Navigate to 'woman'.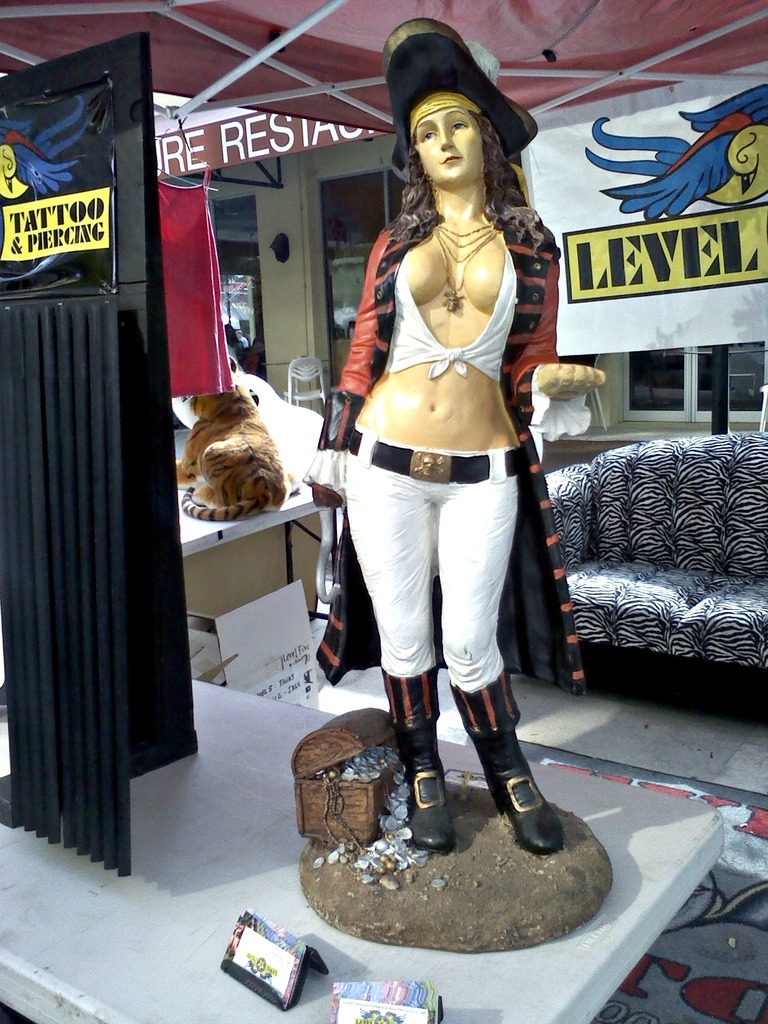
Navigation target: 314, 17, 606, 847.
